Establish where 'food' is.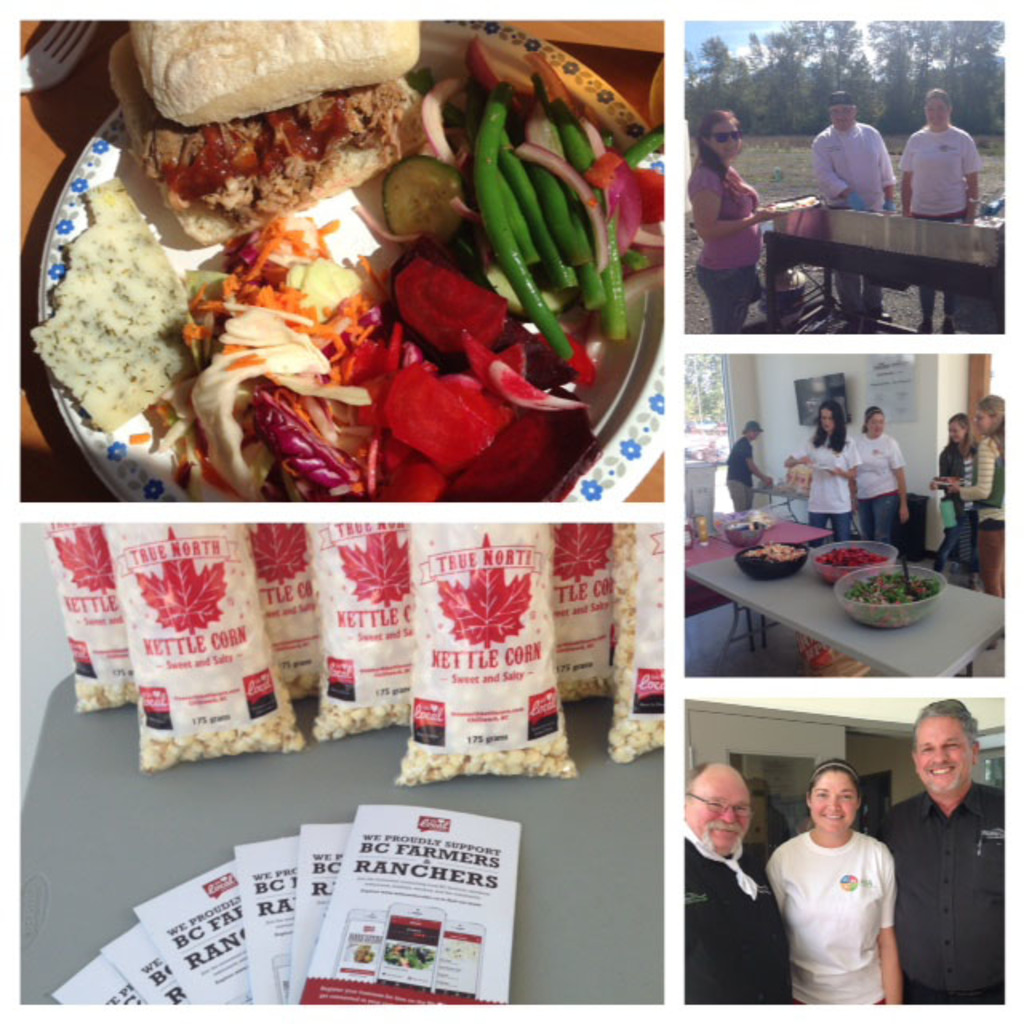
Established at locate(131, 18, 421, 128).
